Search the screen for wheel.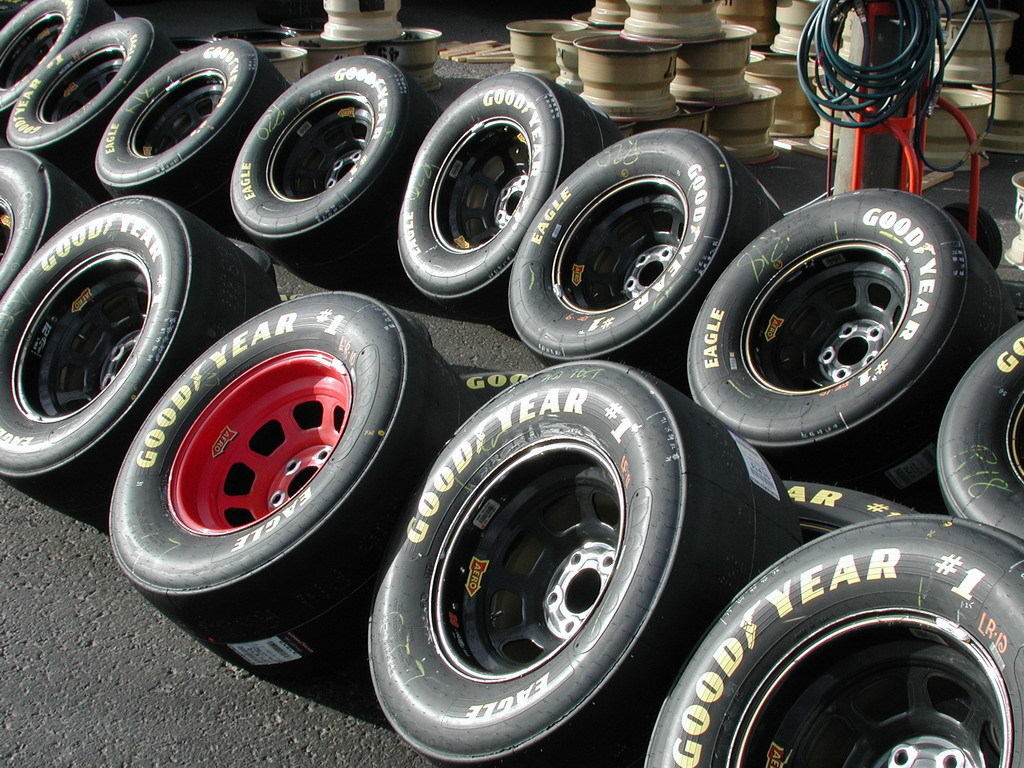
Found at [396, 67, 626, 328].
